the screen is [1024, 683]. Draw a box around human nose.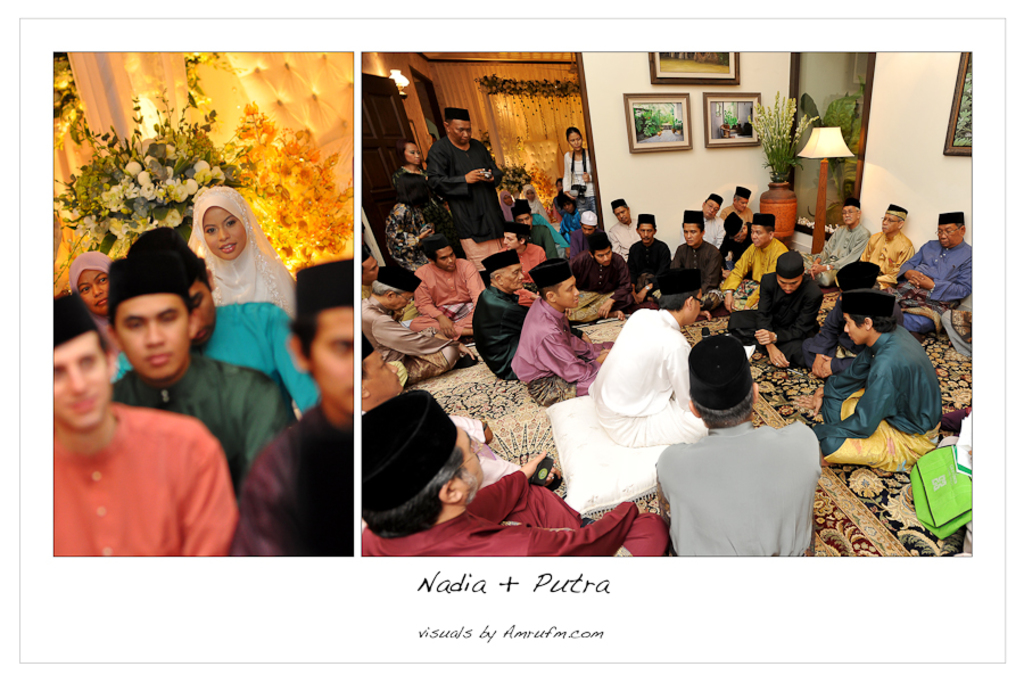
x1=385, y1=364, x2=399, y2=372.
